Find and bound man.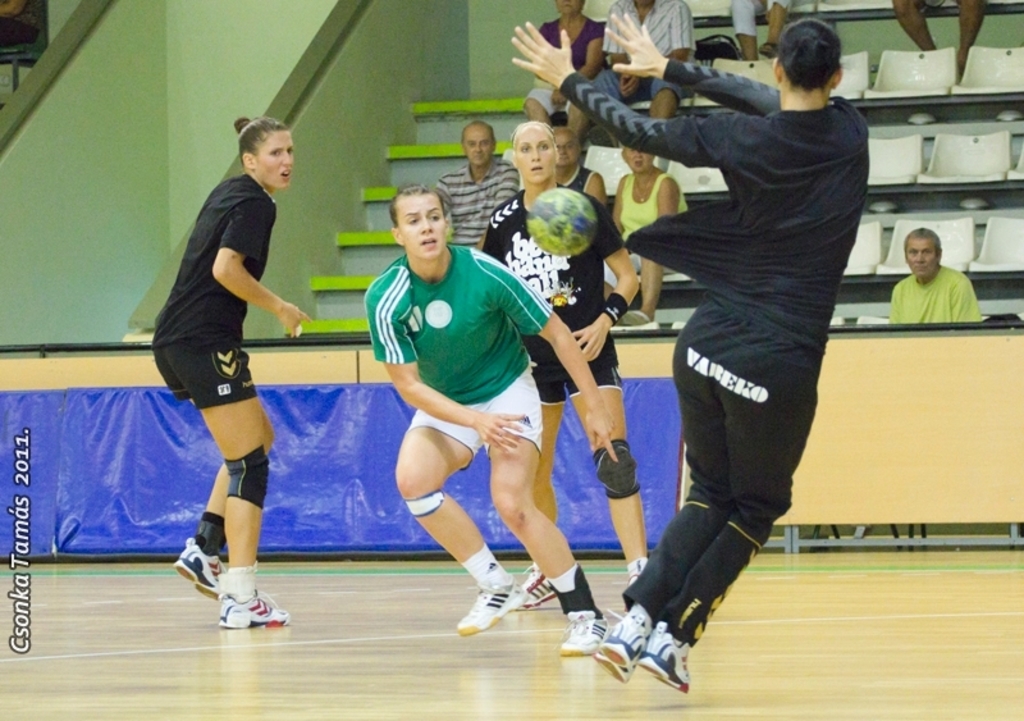
Bound: l=426, t=122, r=518, b=248.
